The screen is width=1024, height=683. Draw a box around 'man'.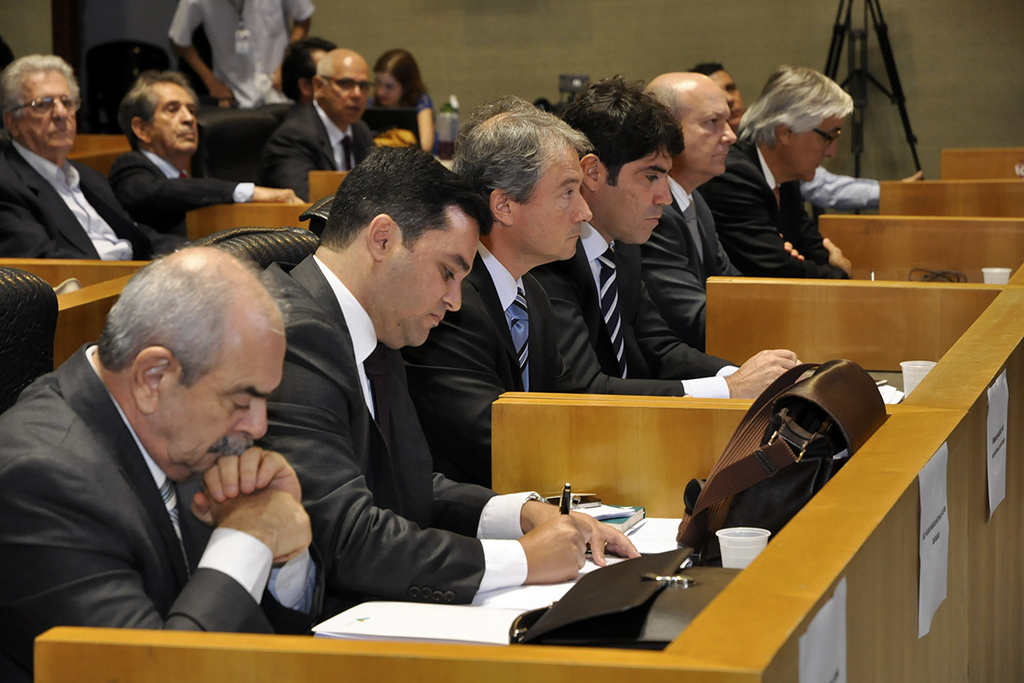
l=641, t=73, r=757, b=354.
